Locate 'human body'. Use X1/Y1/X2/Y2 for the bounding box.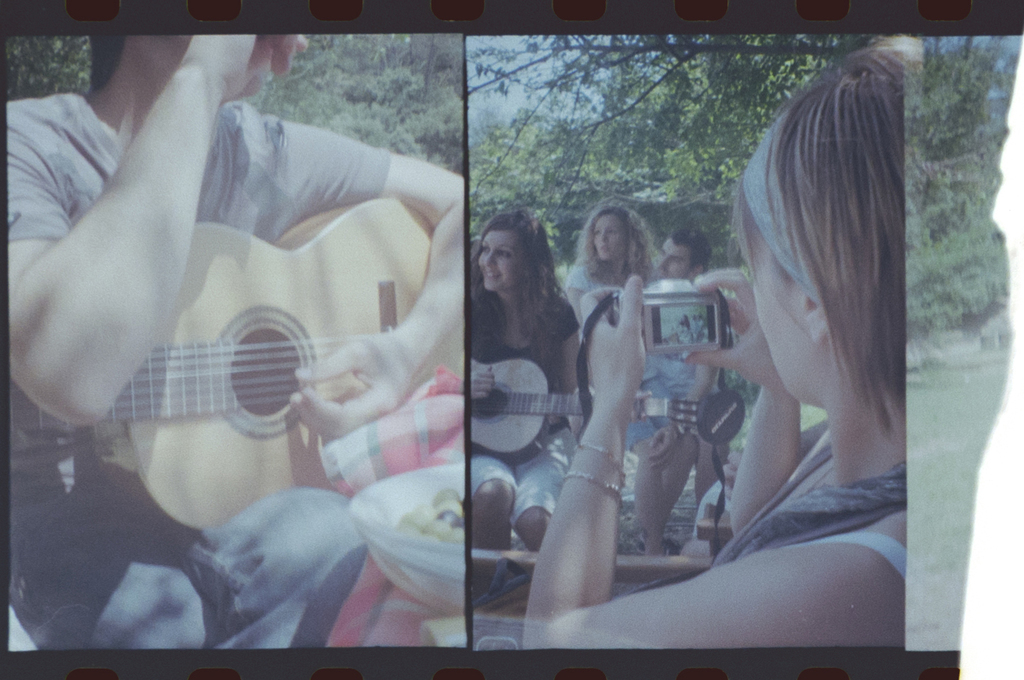
522/43/909/650.
